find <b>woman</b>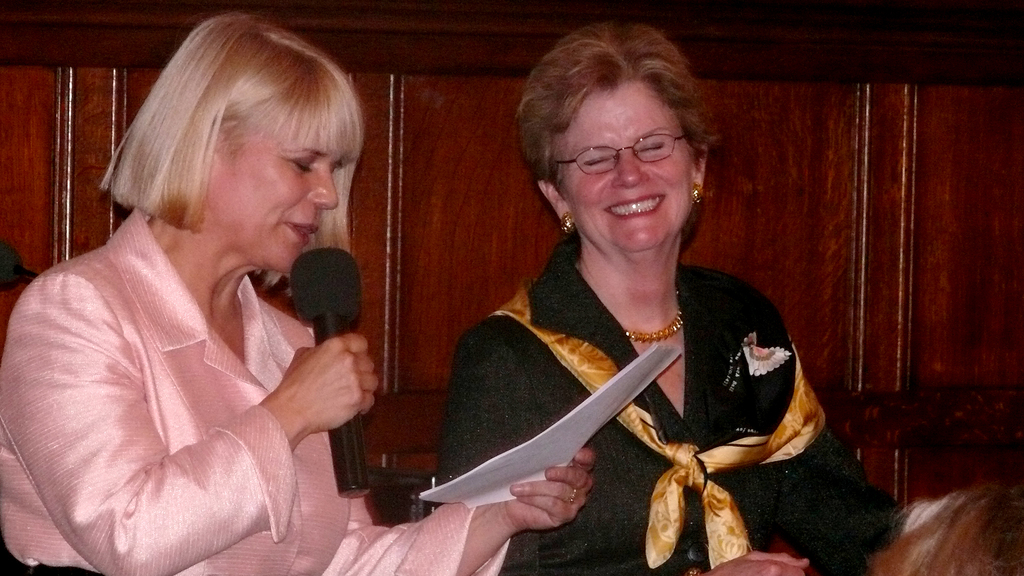
{"x1": 438, "y1": 26, "x2": 845, "y2": 555}
